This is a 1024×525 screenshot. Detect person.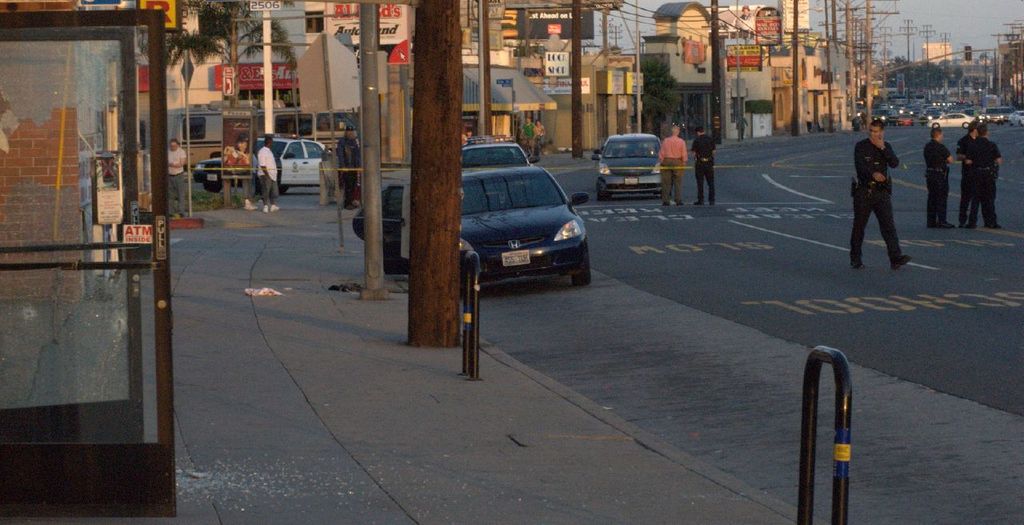
(left=224, top=137, right=250, bottom=162).
